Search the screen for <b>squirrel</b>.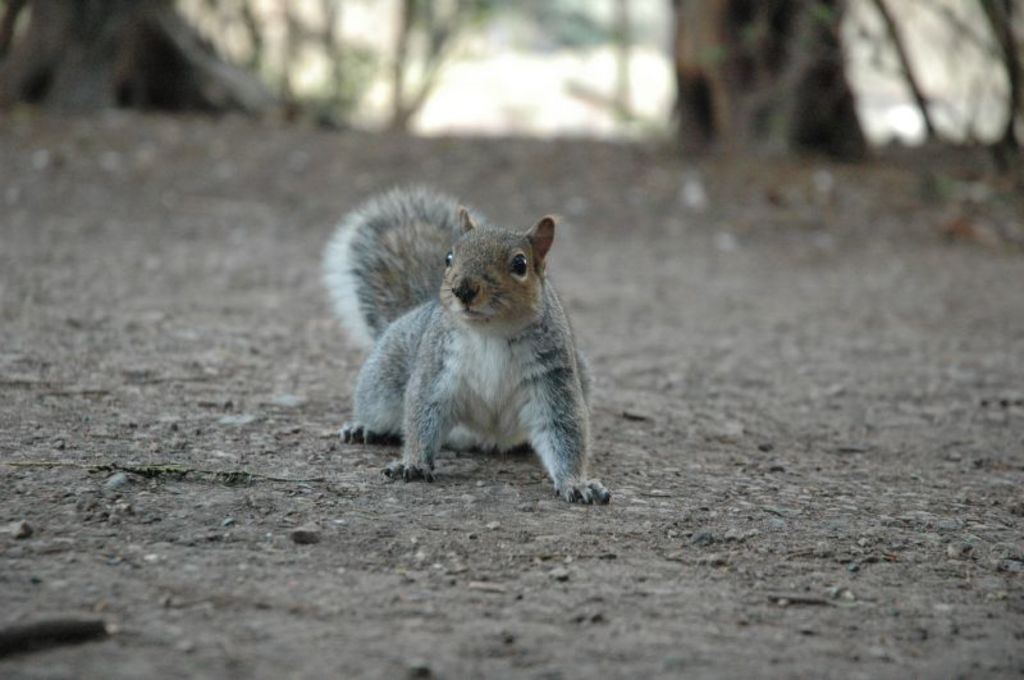
Found at region(319, 188, 612, 505).
